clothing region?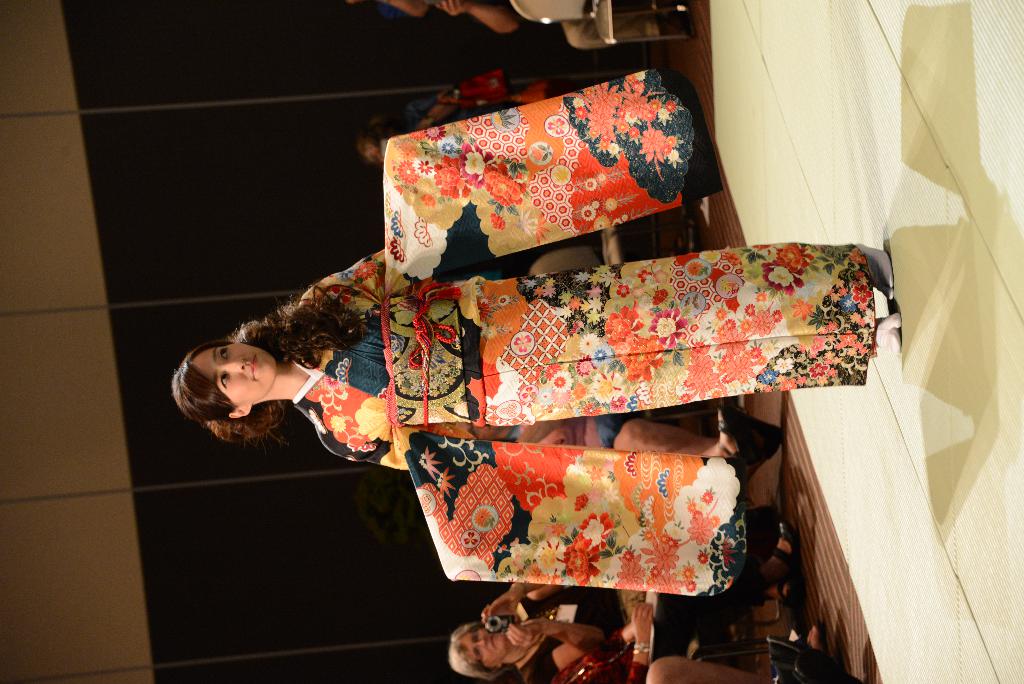
locate(518, 589, 625, 683)
